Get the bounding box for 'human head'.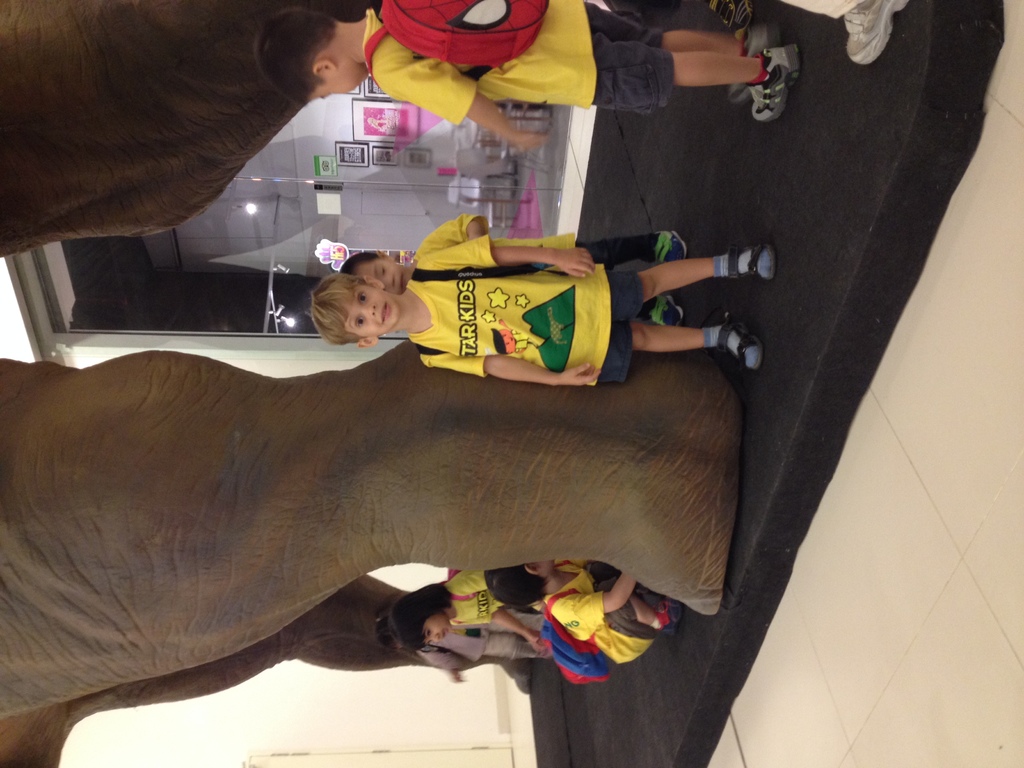
box=[387, 590, 456, 650].
